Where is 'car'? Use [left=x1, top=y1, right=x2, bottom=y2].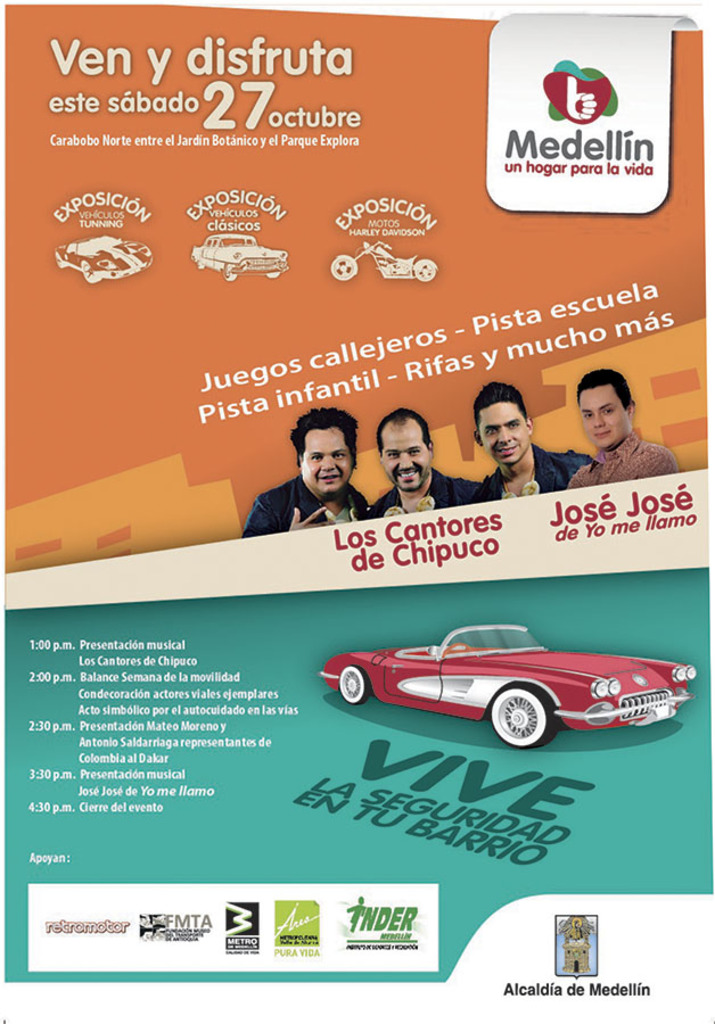
[left=319, top=616, right=691, bottom=740].
